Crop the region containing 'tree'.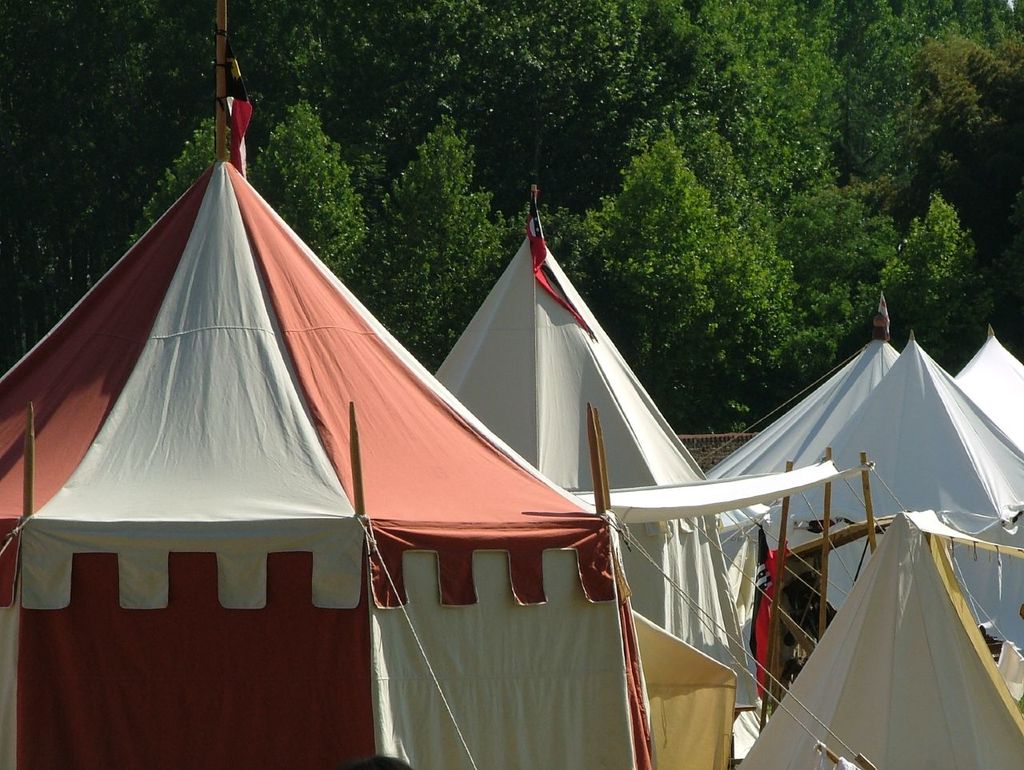
Crop region: bbox=[874, 190, 1004, 374].
